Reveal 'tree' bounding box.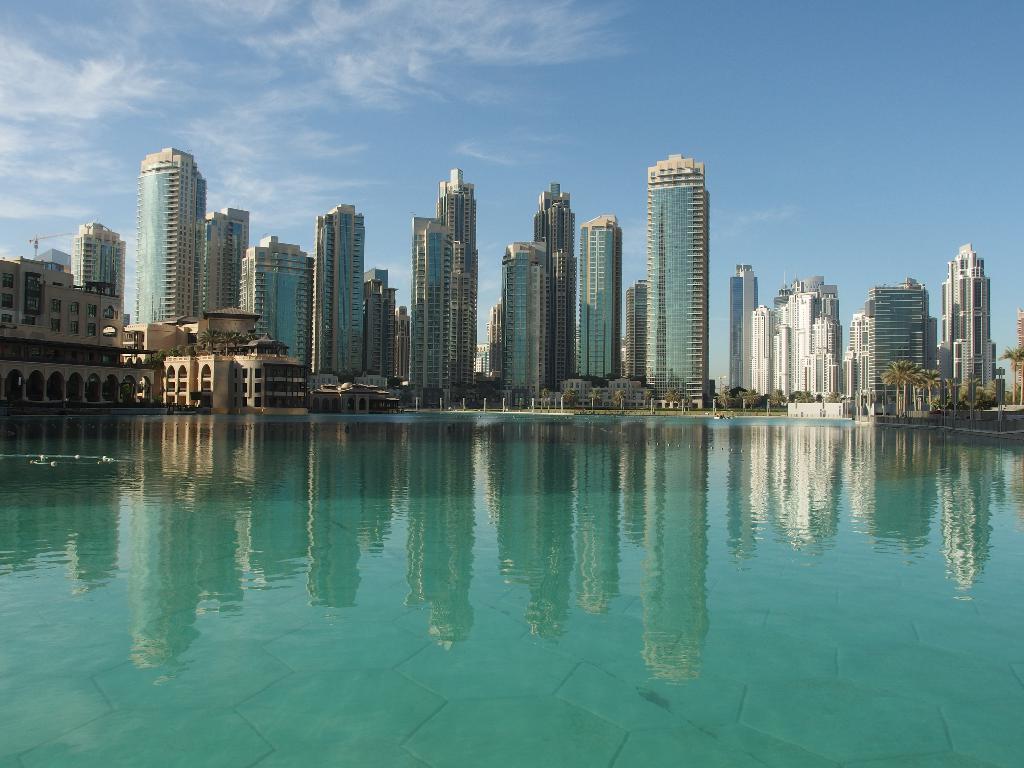
Revealed: pyautogui.locateOnScreen(561, 388, 575, 408).
